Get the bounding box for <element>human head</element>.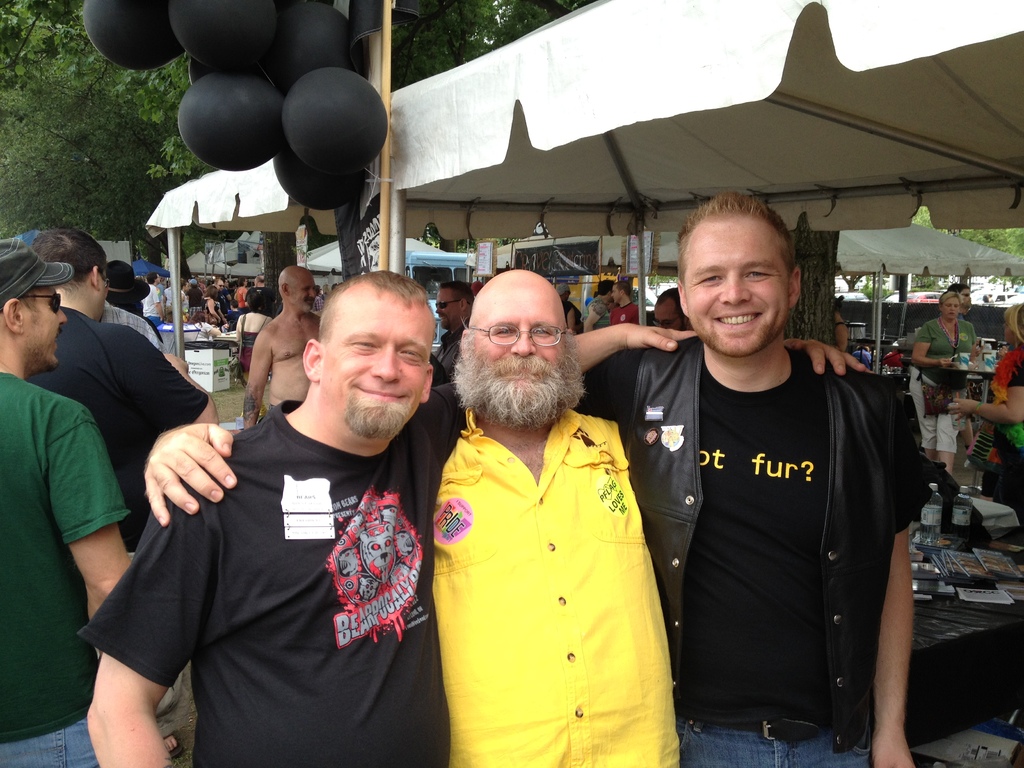
box(101, 261, 148, 311).
